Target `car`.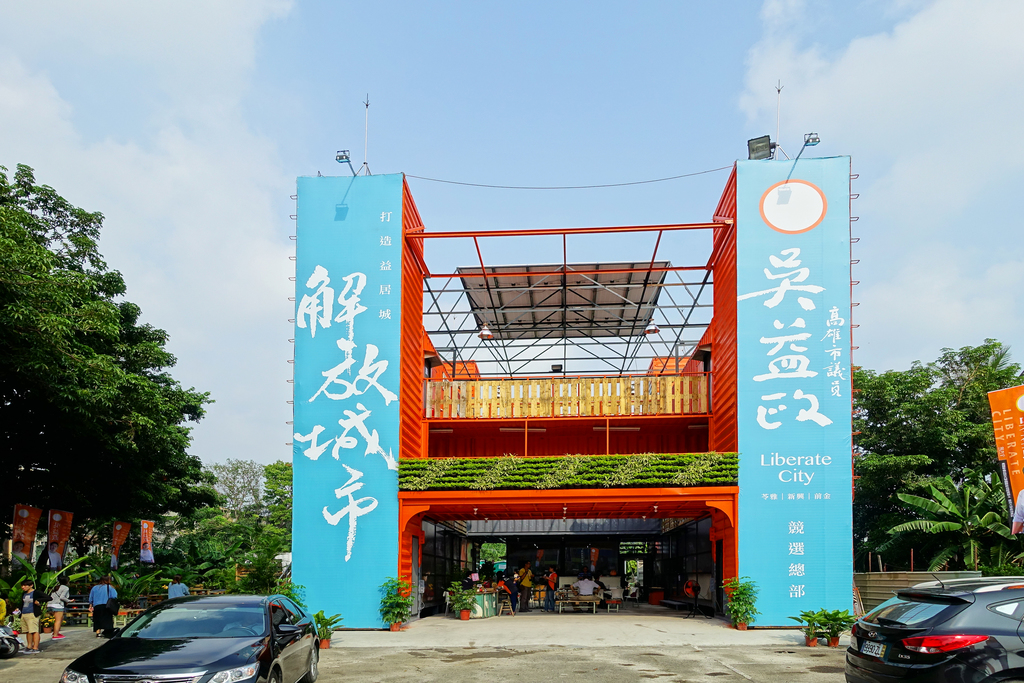
Target region: (58,591,322,682).
